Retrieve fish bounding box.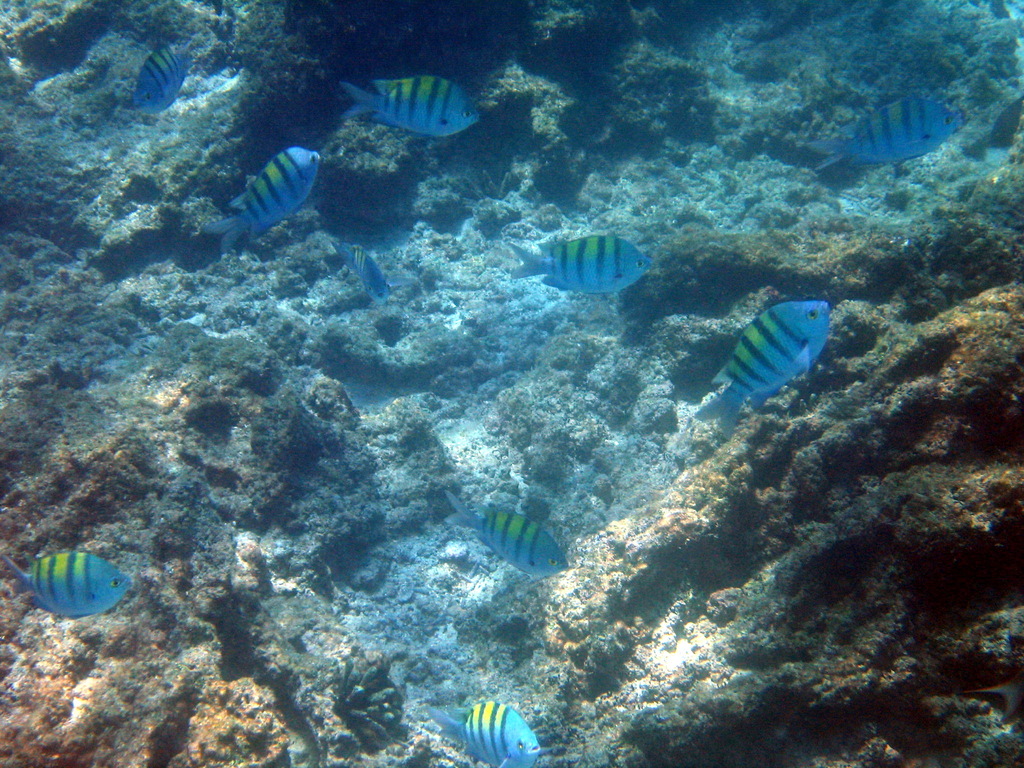
Bounding box: bbox=[417, 692, 536, 767].
